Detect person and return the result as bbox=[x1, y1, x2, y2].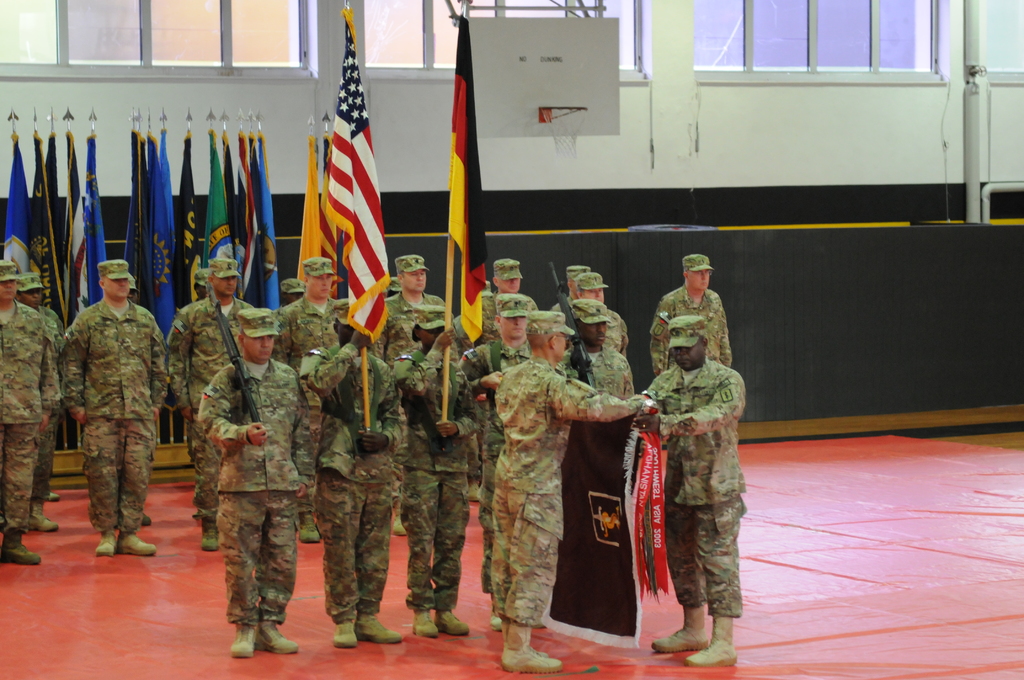
bbox=[276, 260, 346, 366].
